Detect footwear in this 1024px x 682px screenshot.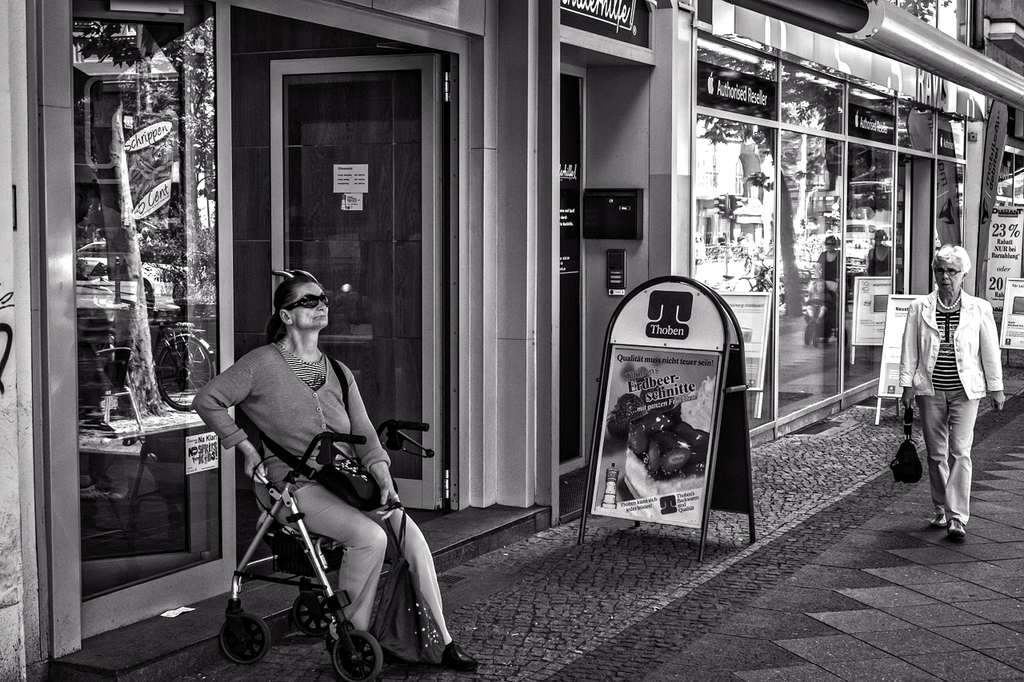
Detection: x1=933 y1=516 x2=949 y2=525.
